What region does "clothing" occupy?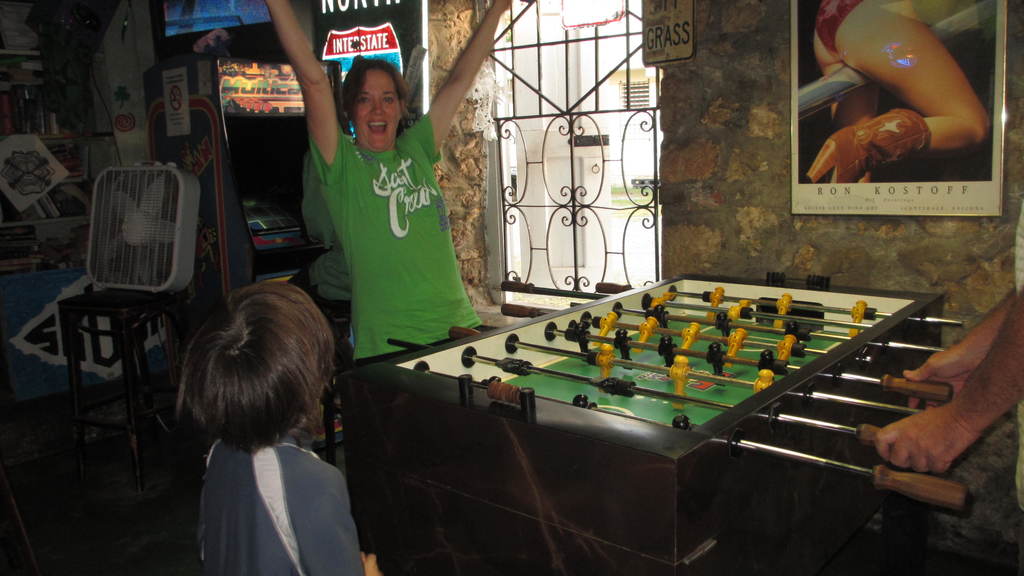
bbox=(815, 0, 860, 54).
